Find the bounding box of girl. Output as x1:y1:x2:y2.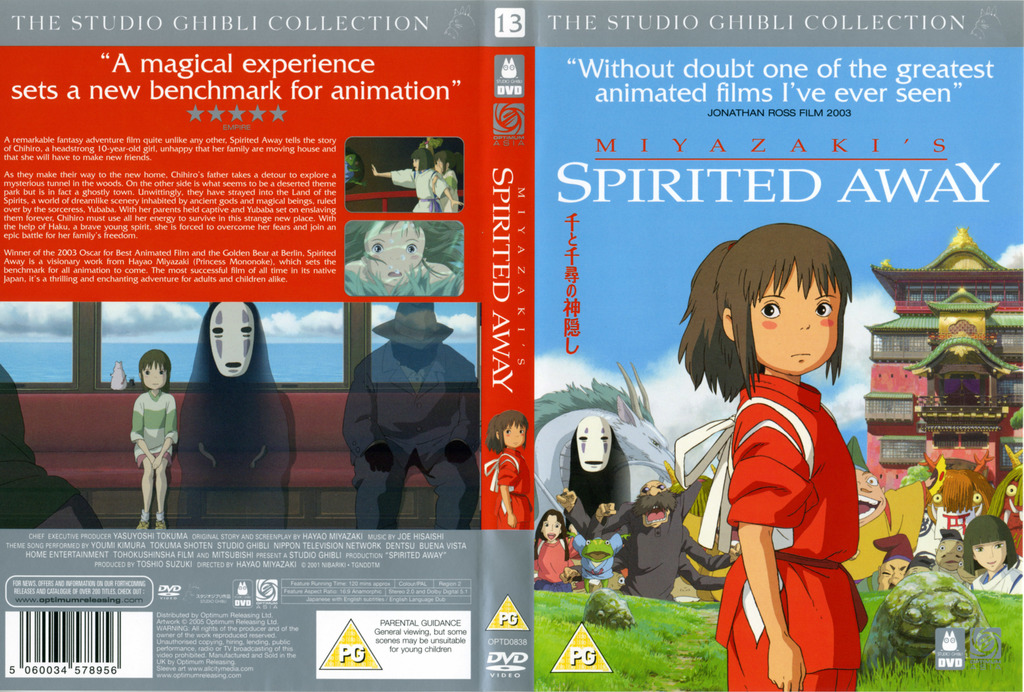
124:347:181:531.
